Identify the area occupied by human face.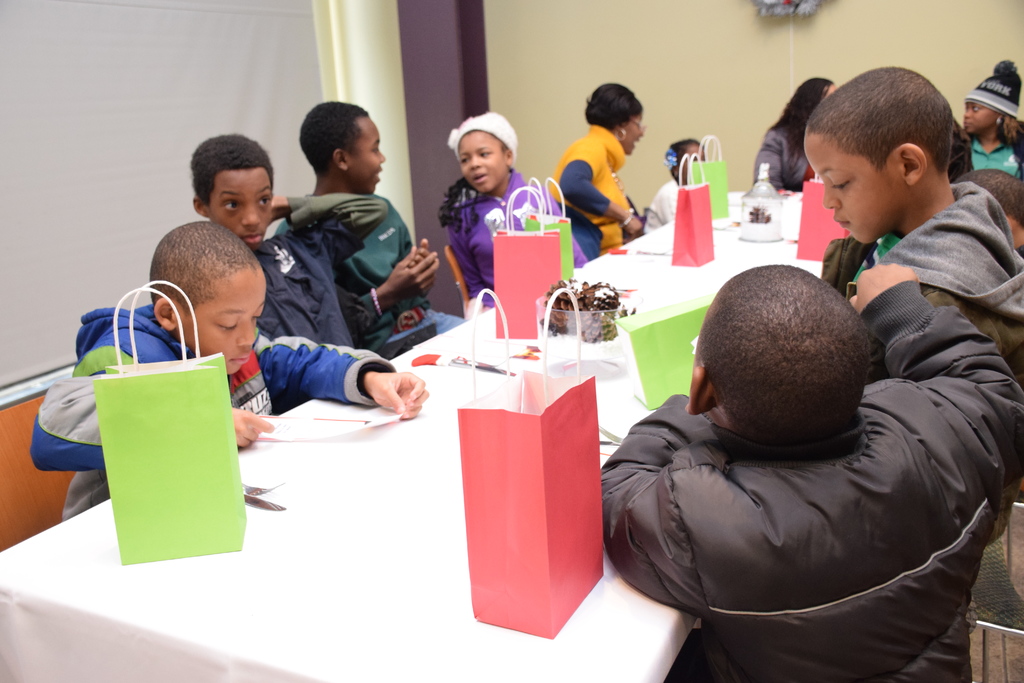
Area: (x1=213, y1=161, x2=271, y2=245).
